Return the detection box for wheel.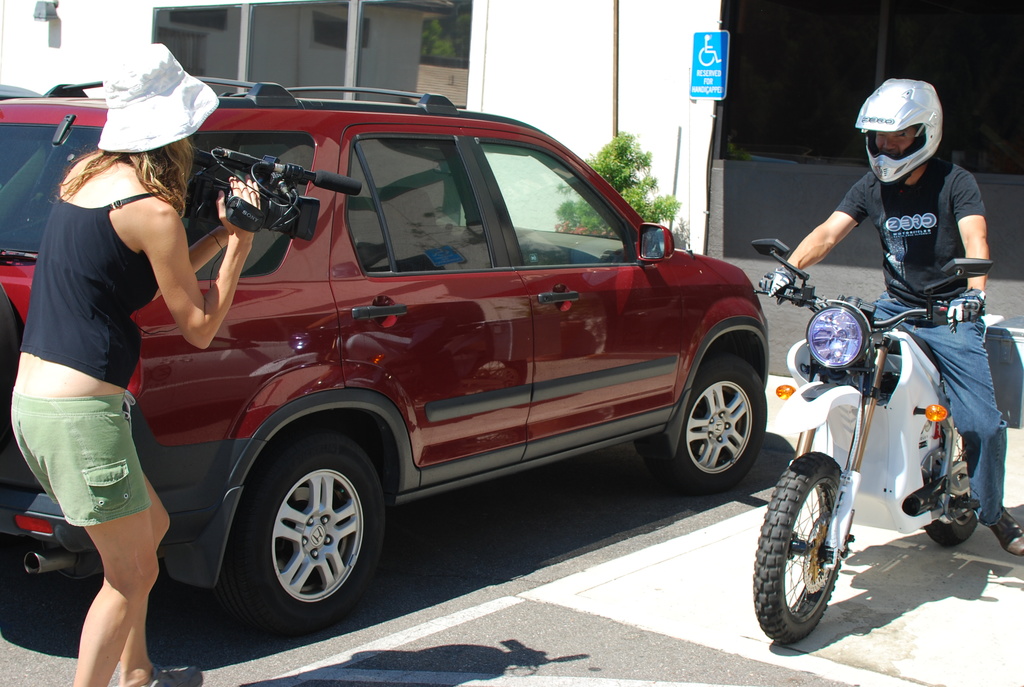
232/448/365/626.
